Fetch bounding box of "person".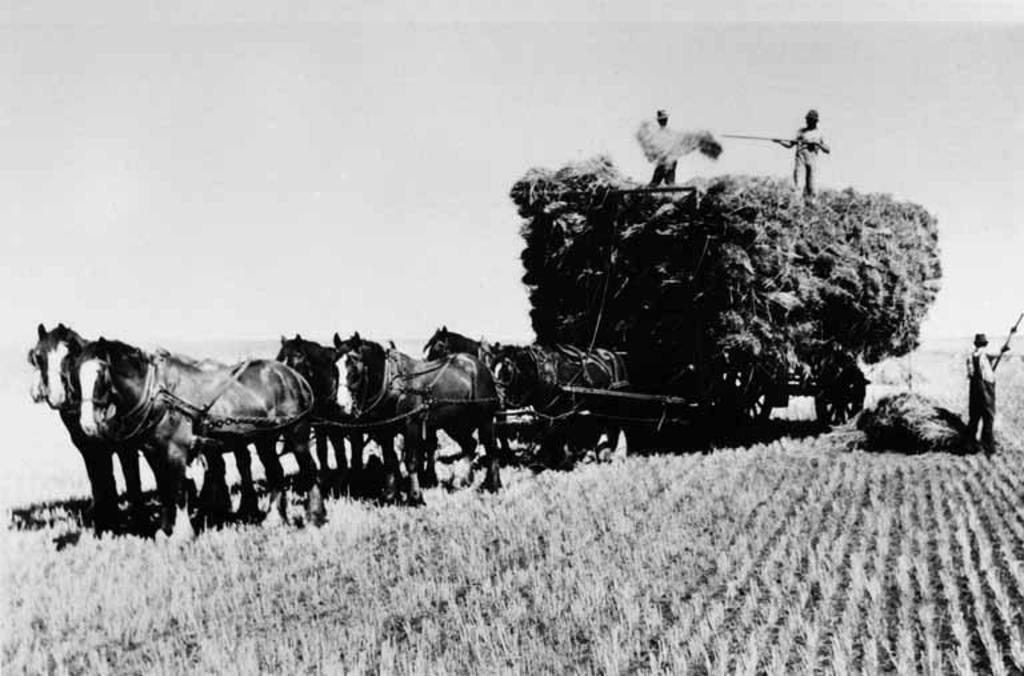
Bbox: 780, 99, 824, 192.
